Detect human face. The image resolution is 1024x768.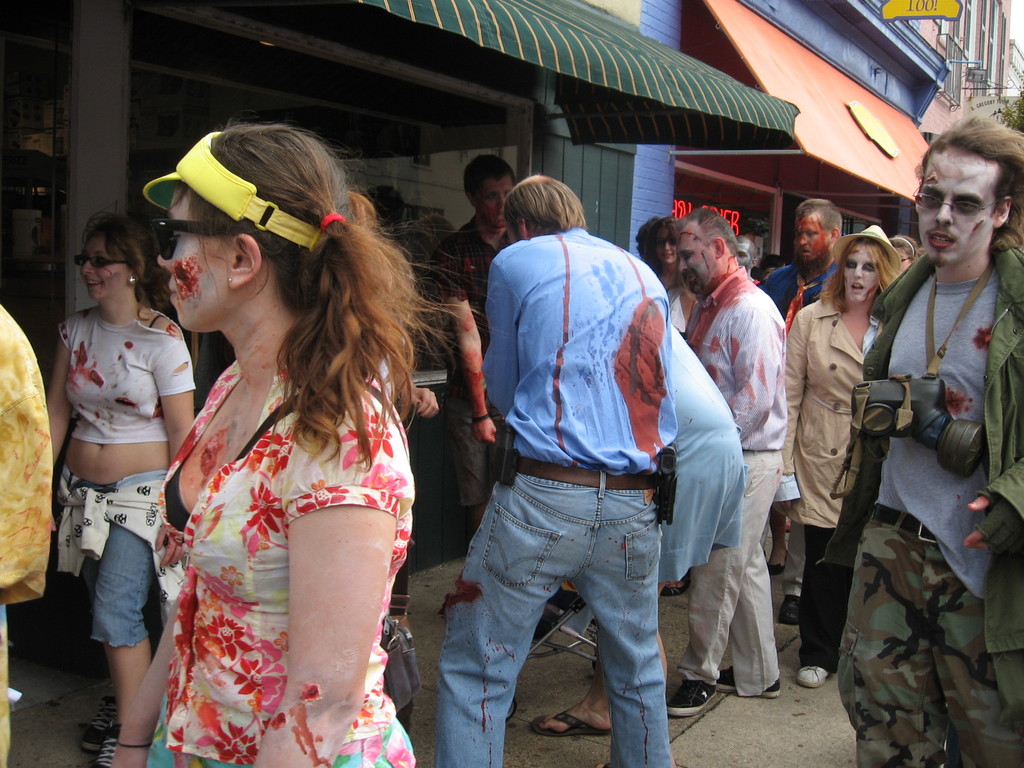
bbox=(846, 241, 882, 310).
